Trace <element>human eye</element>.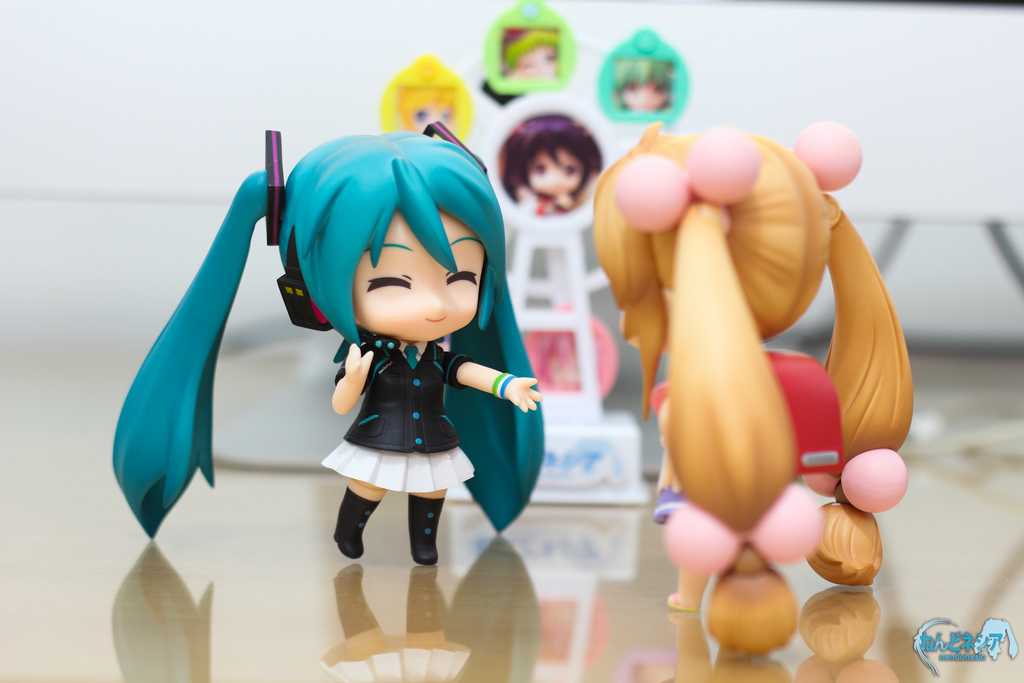
Traced to (x1=445, y1=259, x2=479, y2=285).
